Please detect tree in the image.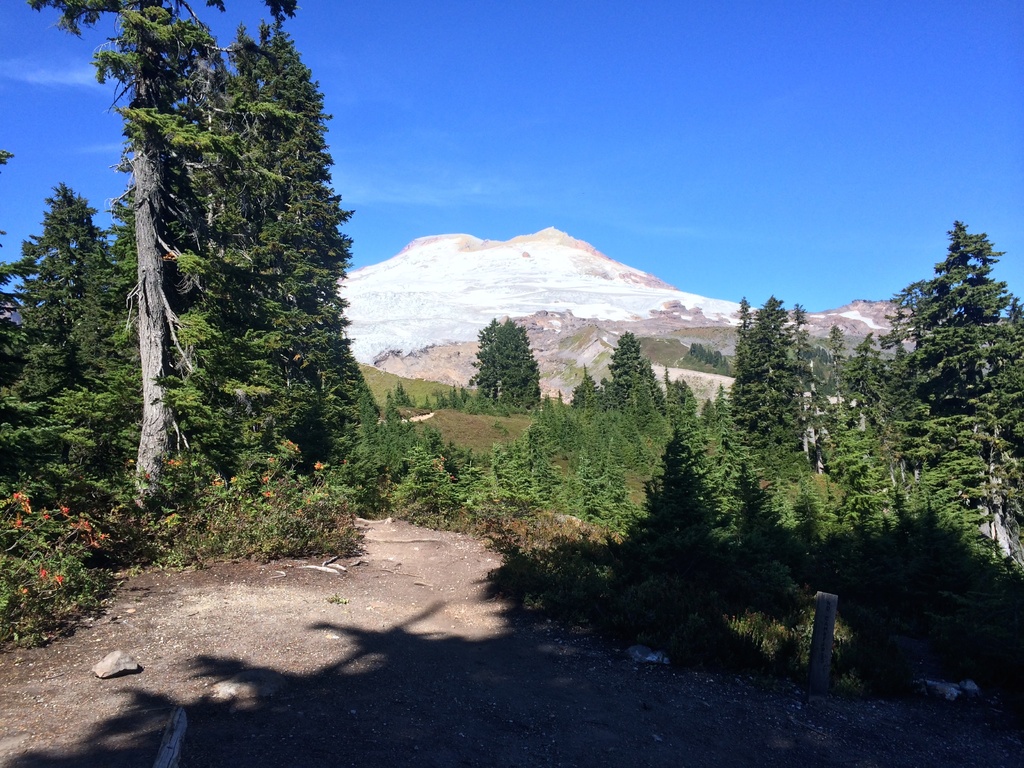
box=[467, 314, 542, 414].
